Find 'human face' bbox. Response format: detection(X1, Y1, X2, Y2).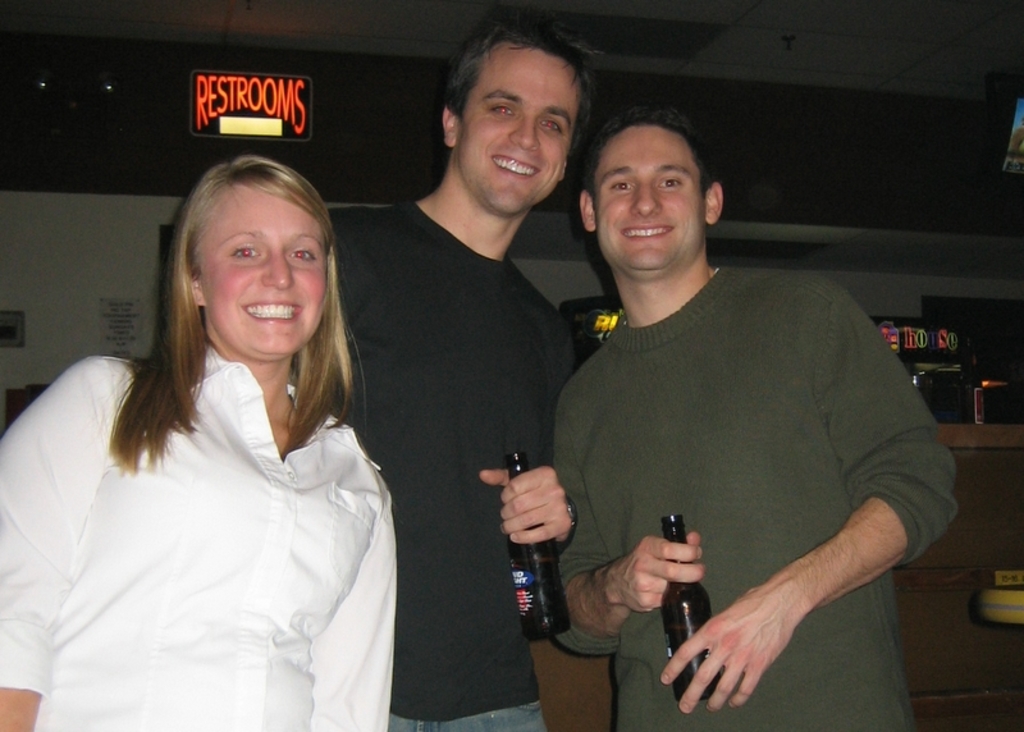
detection(200, 191, 332, 361).
